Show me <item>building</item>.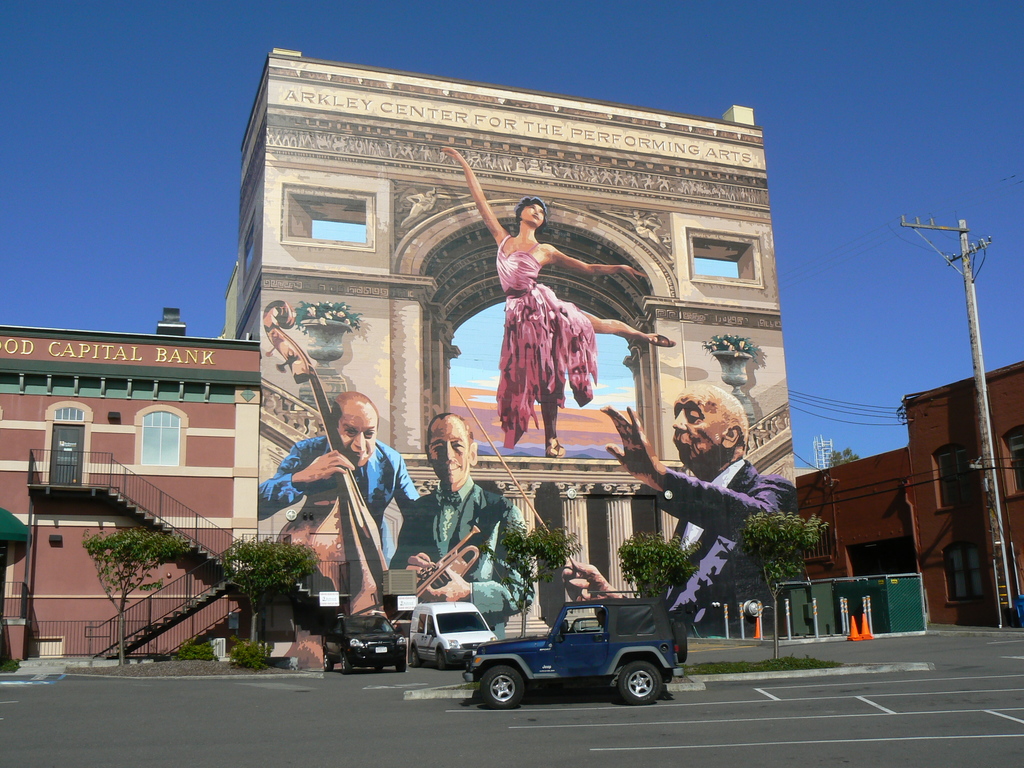
<item>building</item> is here: pyautogui.locateOnScreen(791, 363, 1023, 623).
